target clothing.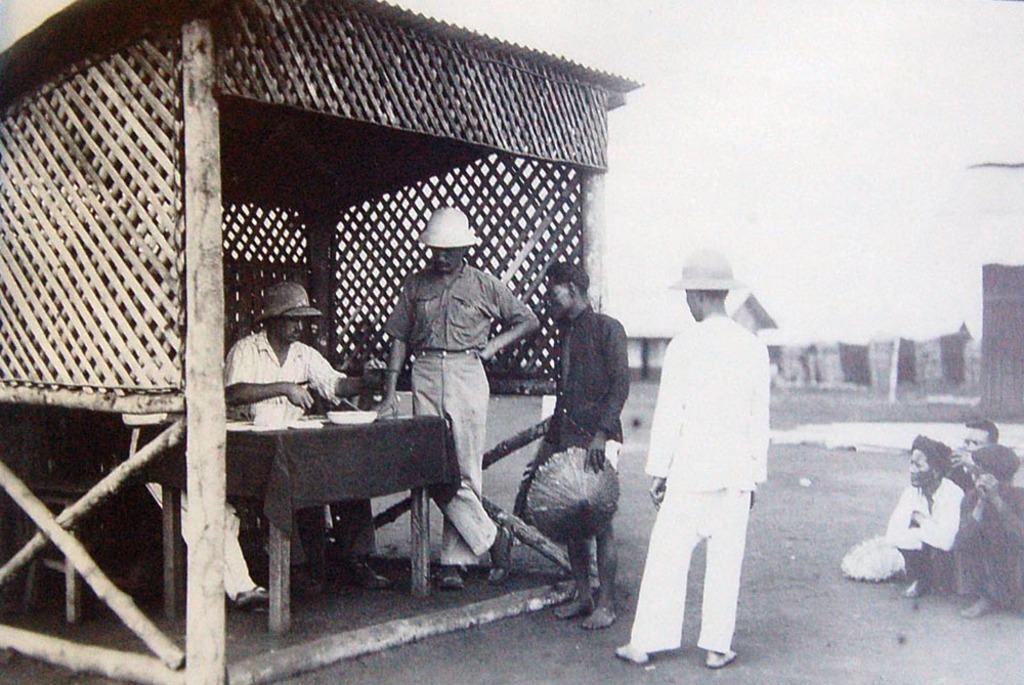
Target region: rect(386, 260, 534, 569).
